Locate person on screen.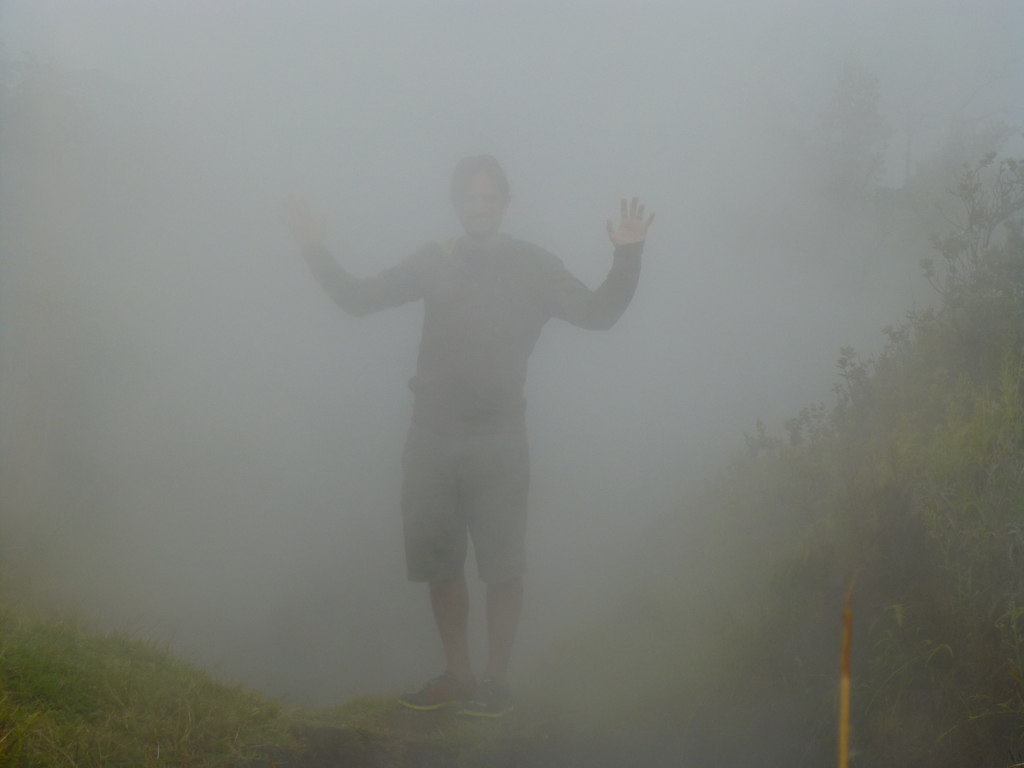
On screen at x1=330 y1=145 x2=670 y2=694.
